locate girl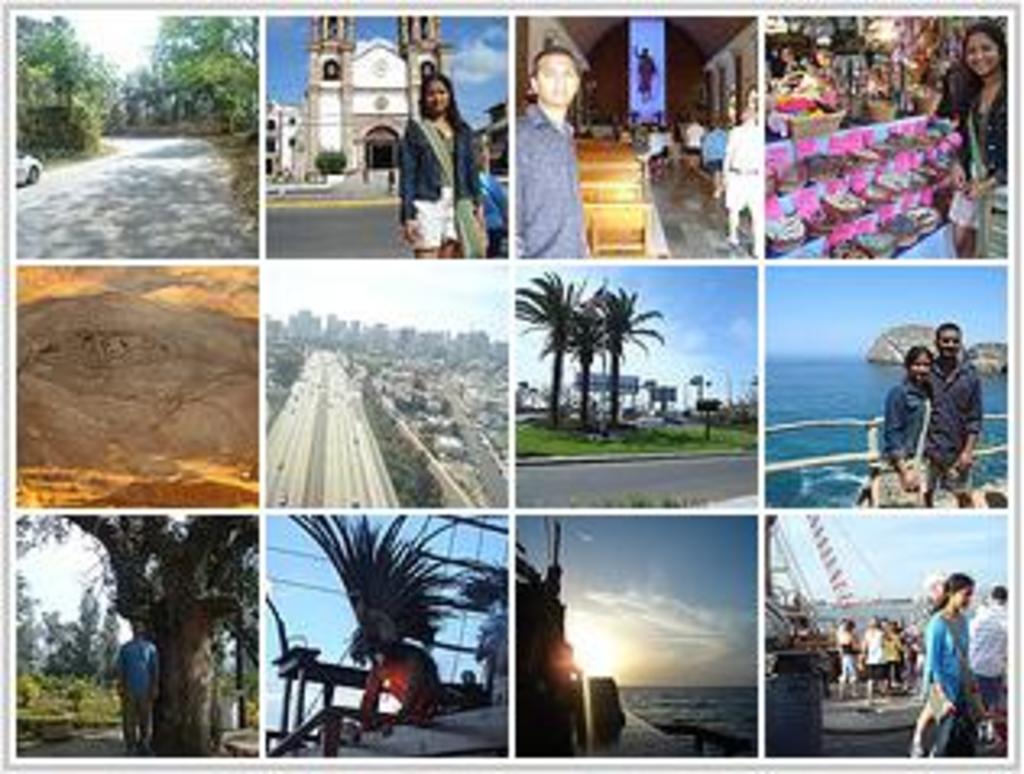
[left=917, top=573, right=985, bottom=758]
